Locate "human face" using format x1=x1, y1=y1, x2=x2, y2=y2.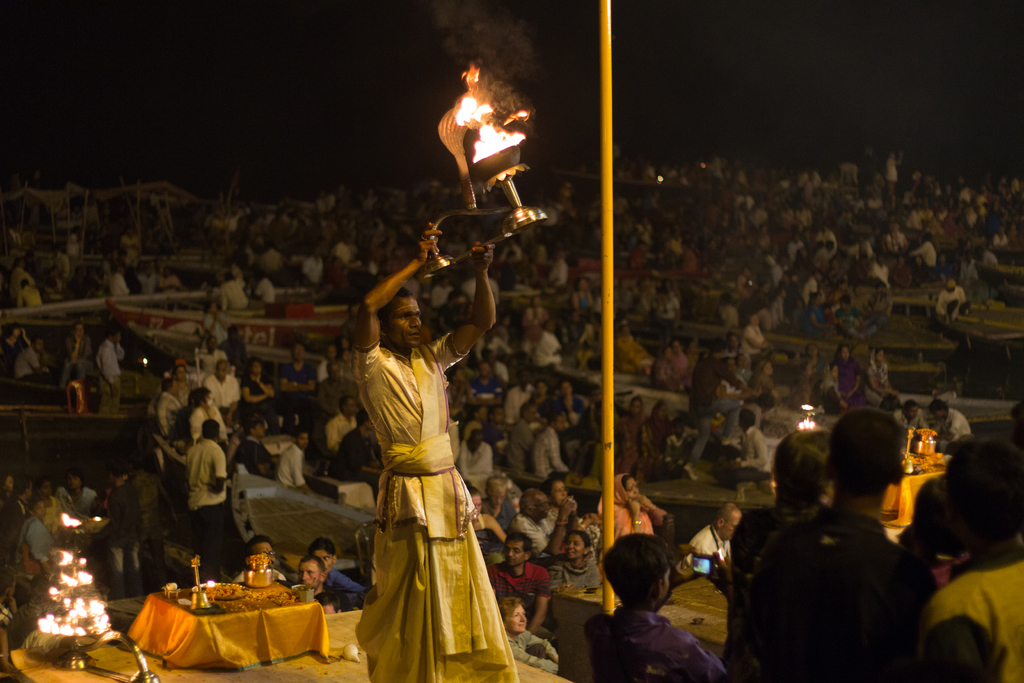
x1=906, y1=404, x2=918, y2=419.
